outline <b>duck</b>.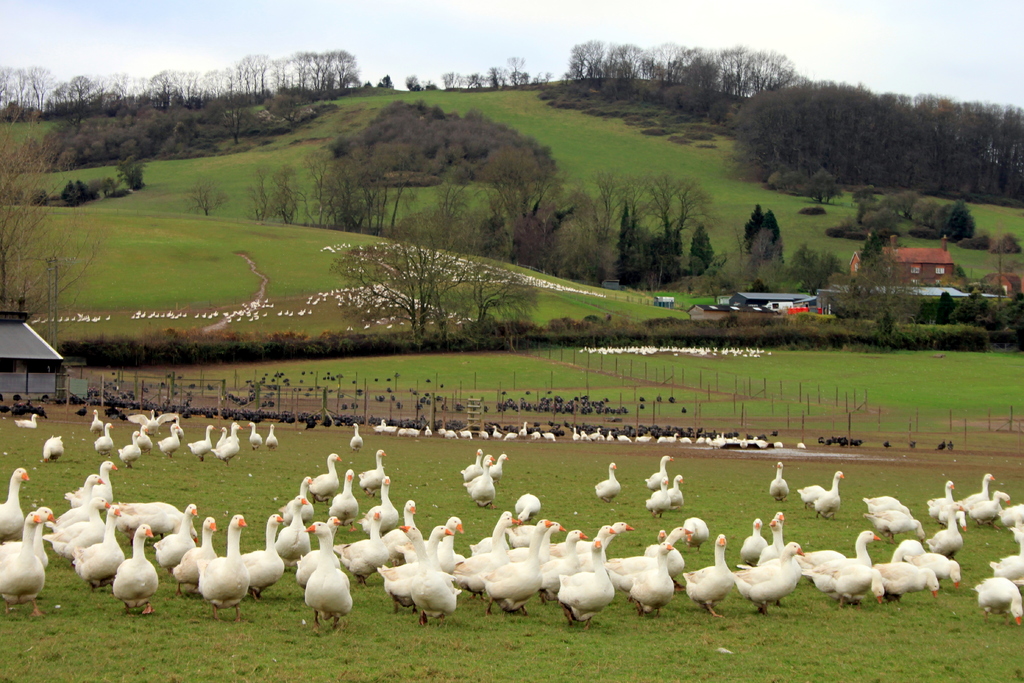
Outline: locate(665, 472, 686, 508).
